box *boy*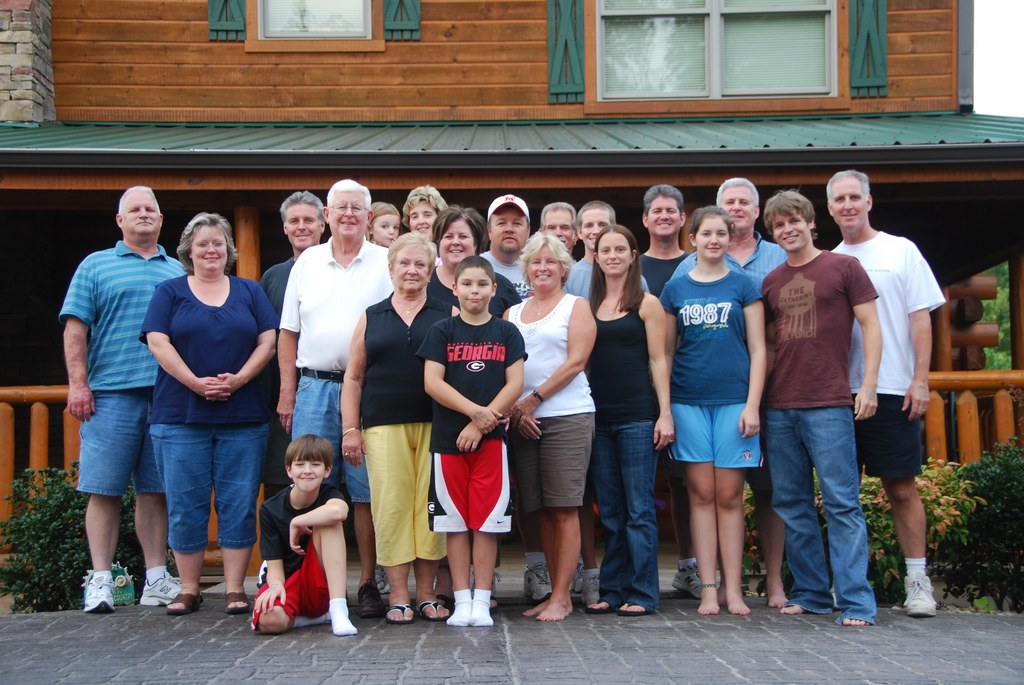
bbox(760, 188, 884, 629)
